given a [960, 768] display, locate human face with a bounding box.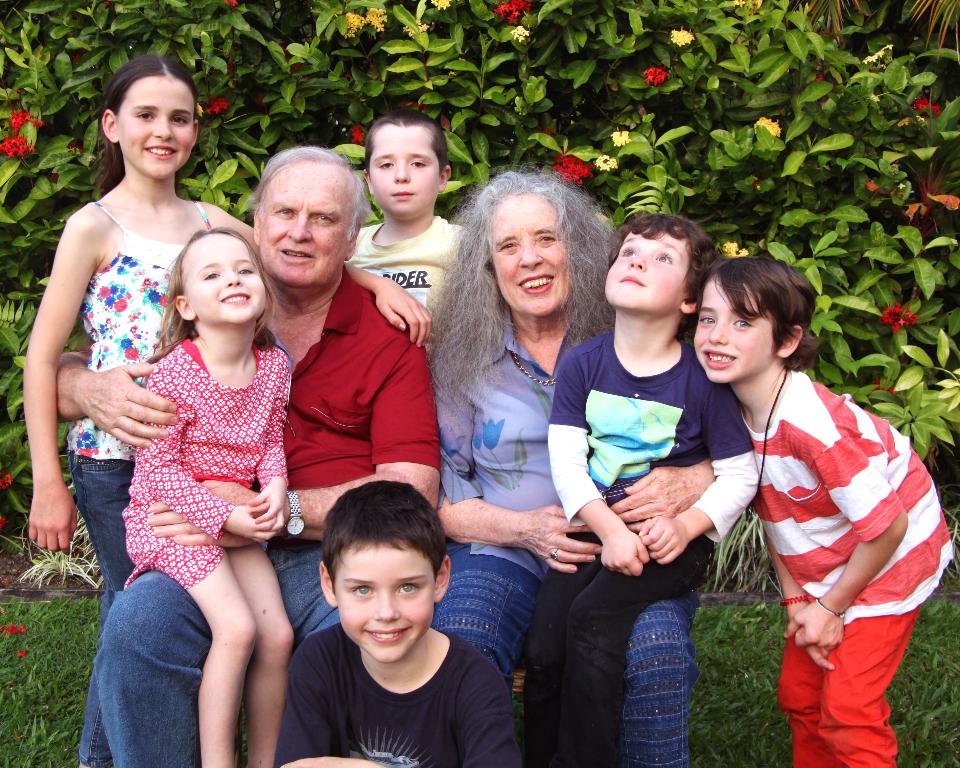
Located: x1=340, y1=548, x2=424, y2=661.
